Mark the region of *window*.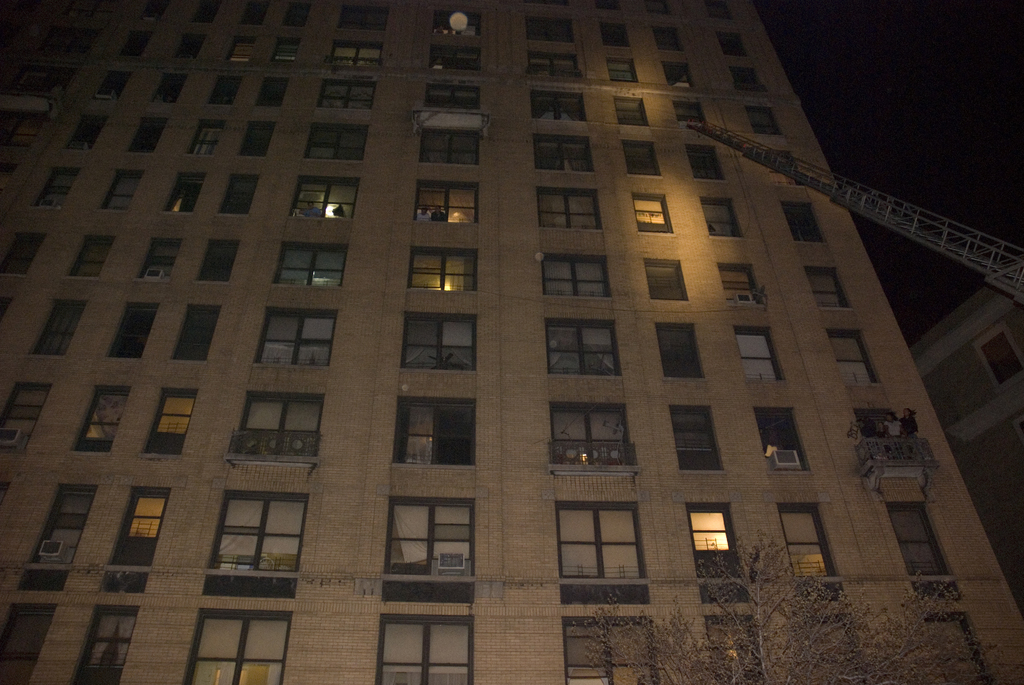
Region: box(412, 121, 480, 173).
